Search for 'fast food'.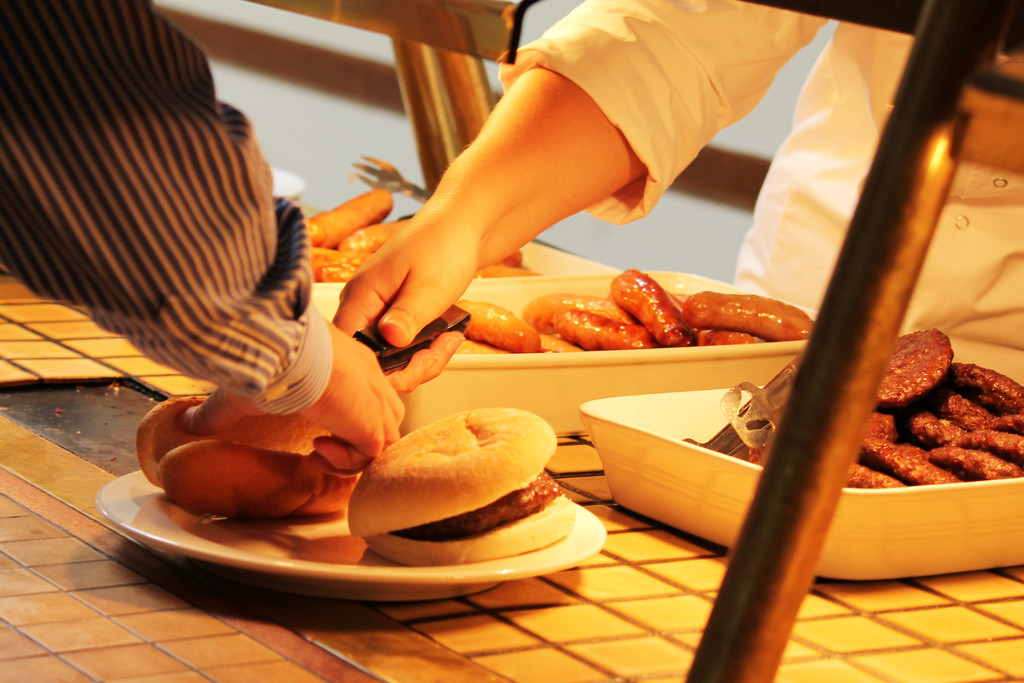
Found at detection(598, 265, 682, 354).
